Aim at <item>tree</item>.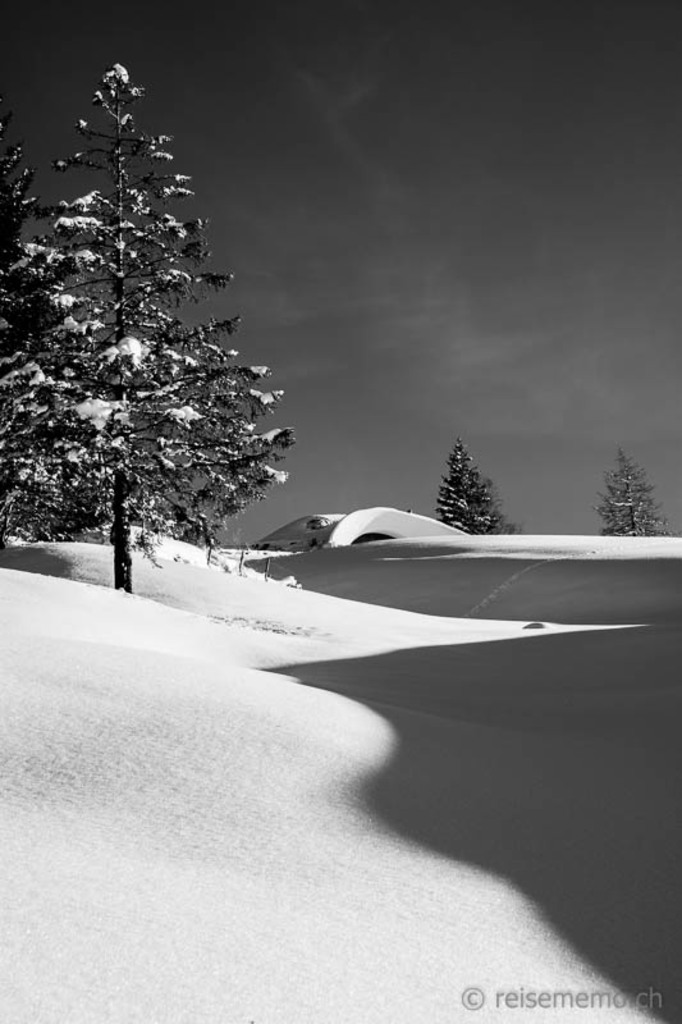
Aimed at bbox=[17, 63, 292, 586].
